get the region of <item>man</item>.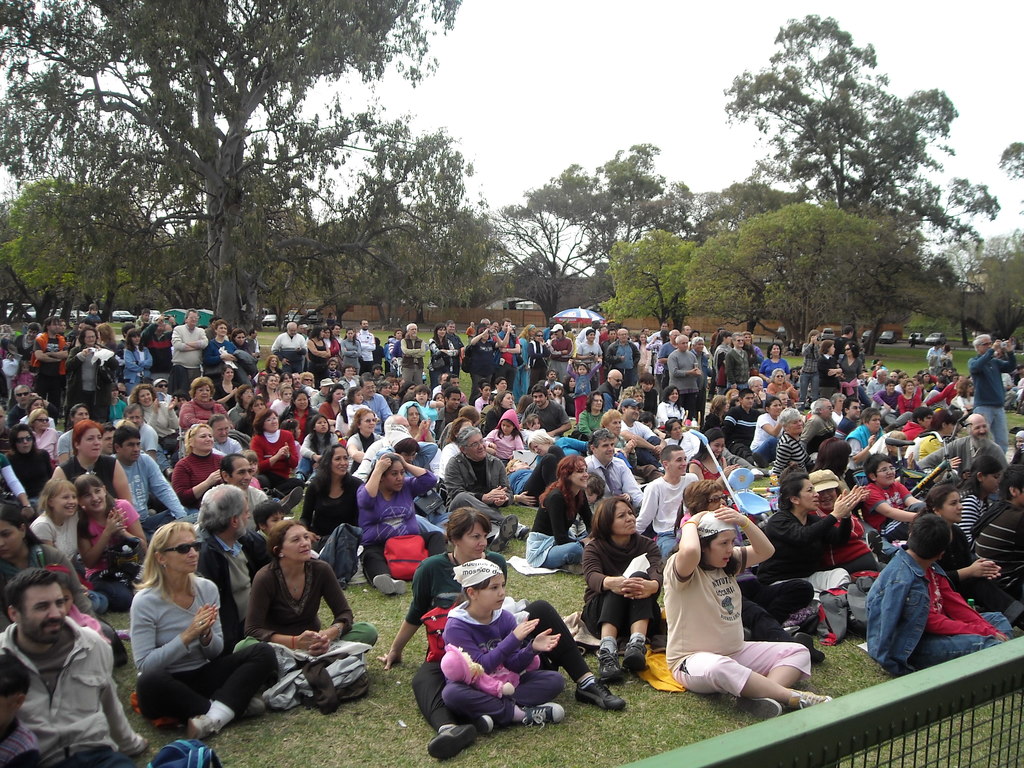
x1=355, y1=380, x2=389, y2=424.
